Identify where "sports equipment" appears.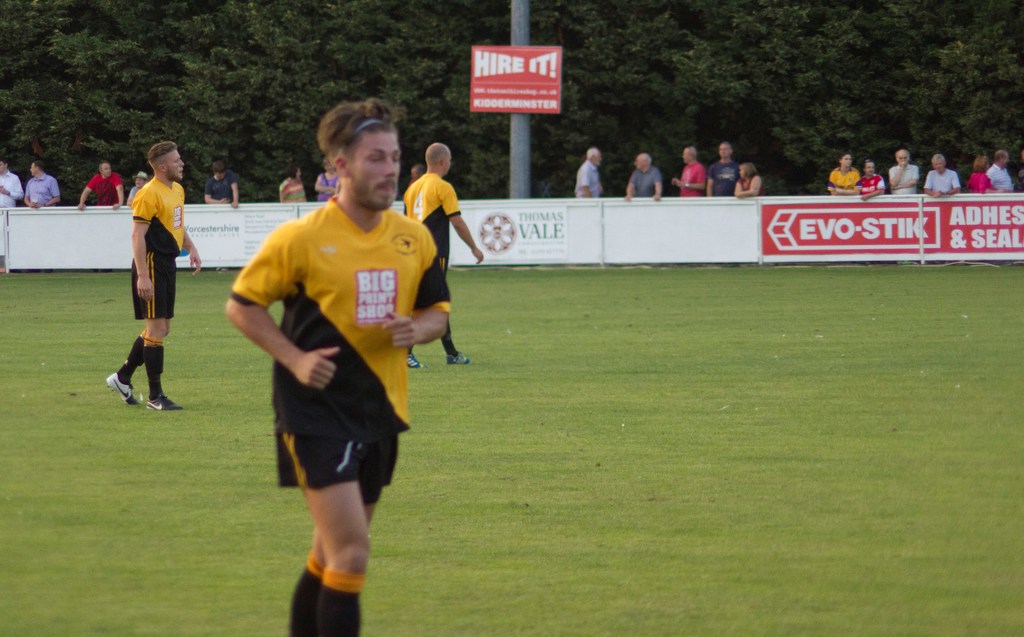
Appears at 146:394:183:411.
